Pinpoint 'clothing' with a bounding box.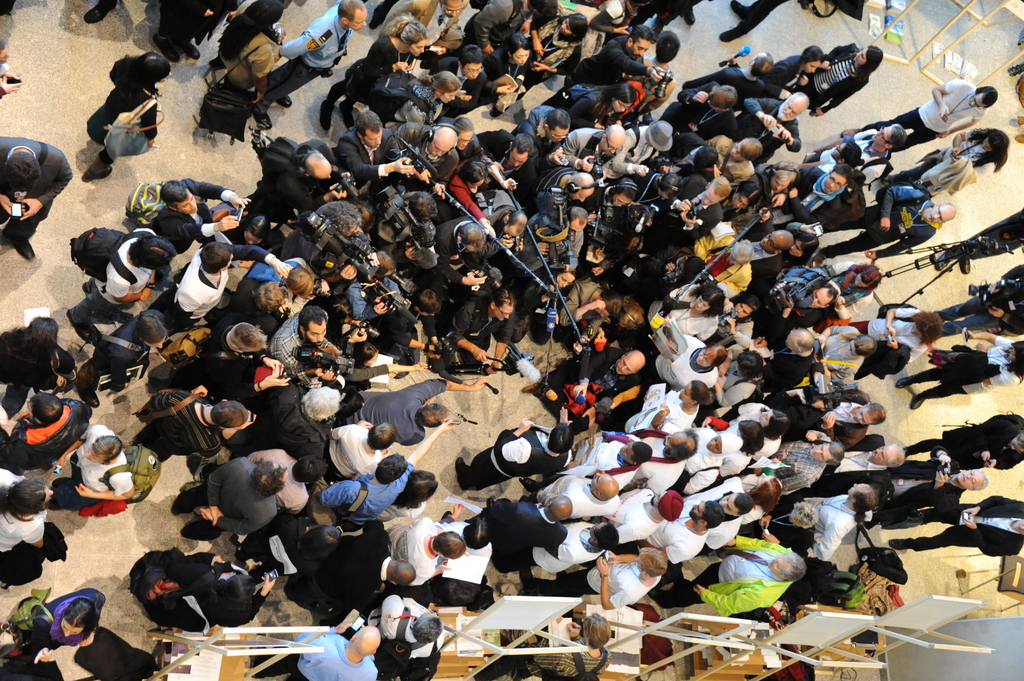
bbox=(49, 591, 100, 645).
